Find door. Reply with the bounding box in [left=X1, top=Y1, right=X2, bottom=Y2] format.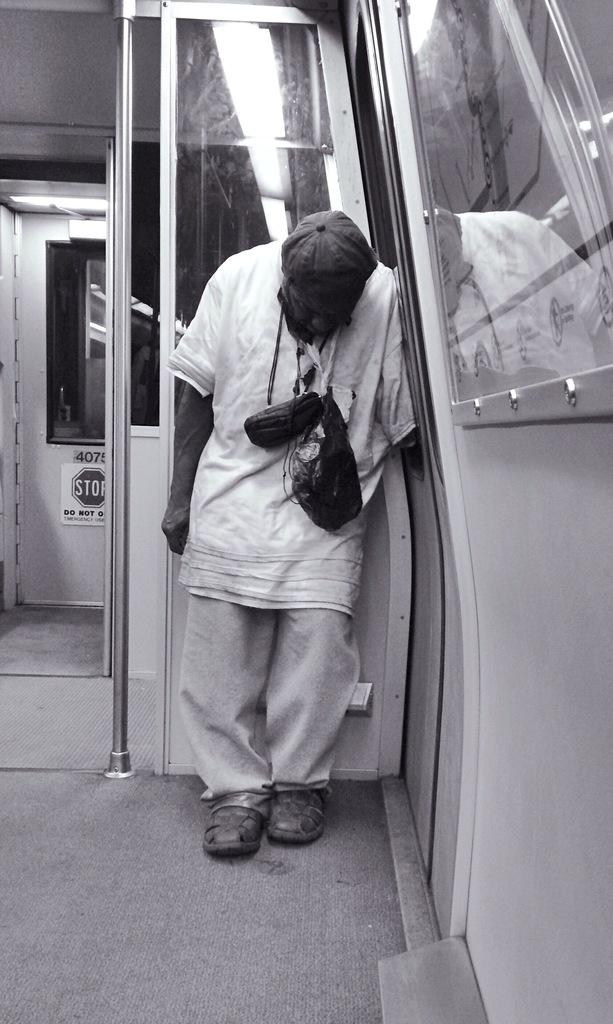
[left=15, top=216, right=112, bottom=606].
